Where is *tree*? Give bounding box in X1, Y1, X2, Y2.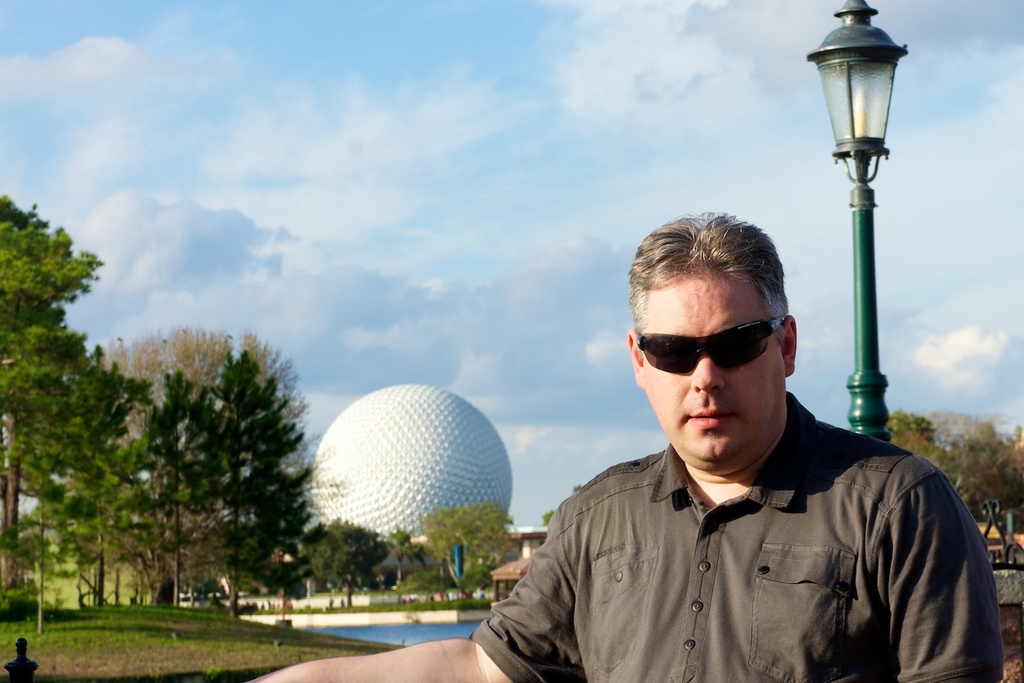
303, 513, 391, 614.
